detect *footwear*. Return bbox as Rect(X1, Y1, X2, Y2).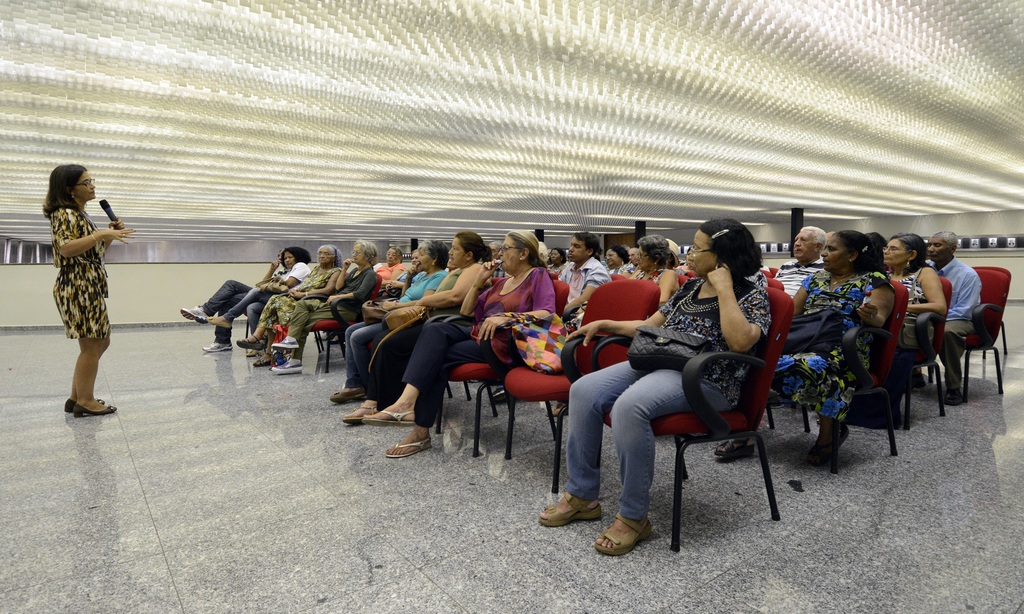
Rect(328, 387, 364, 403).
